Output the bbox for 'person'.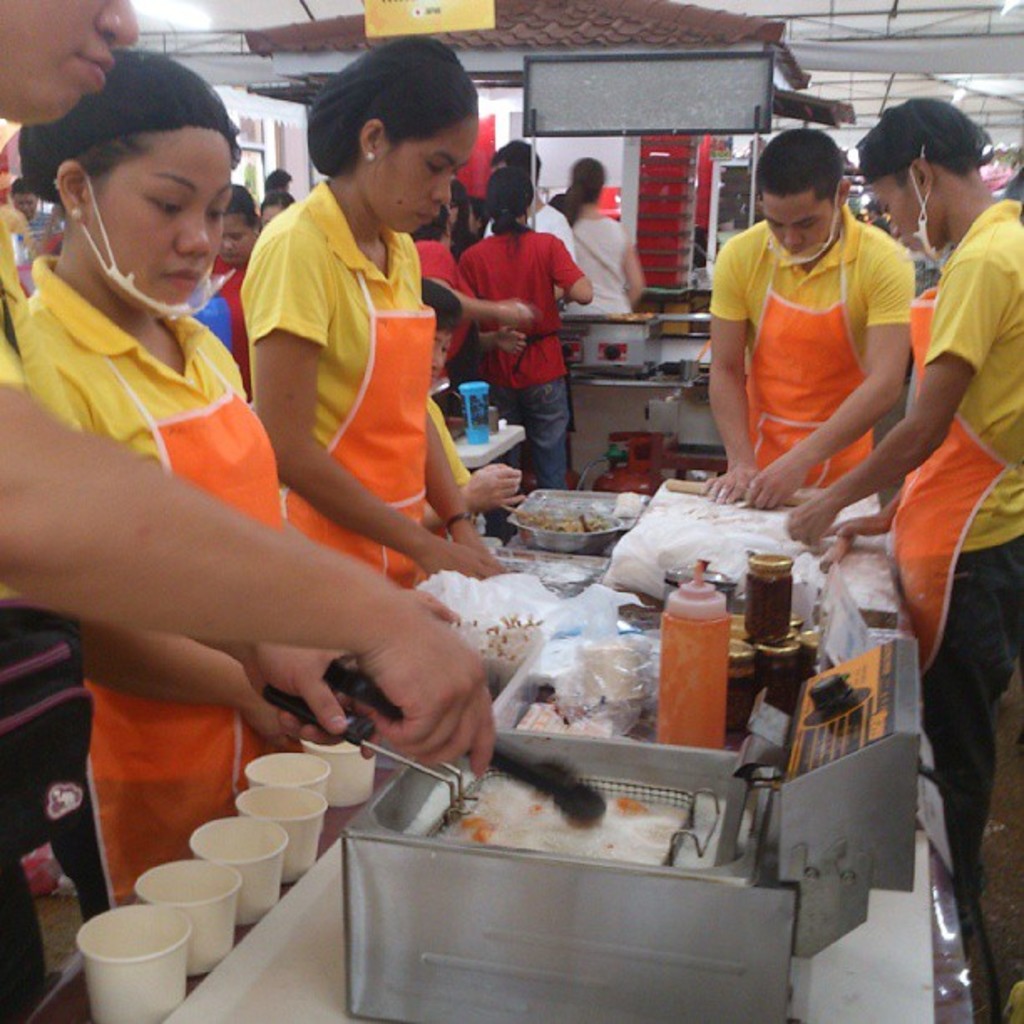
<box>698,119,920,502</box>.
